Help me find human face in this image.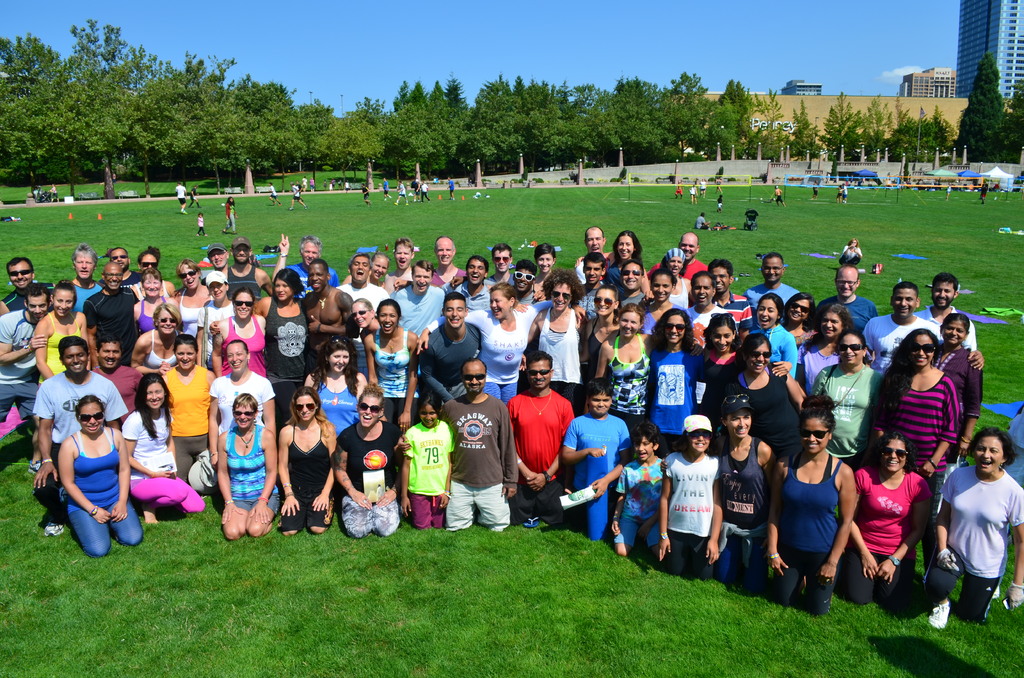
Found it: <bbox>711, 324, 736, 353</bbox>.
